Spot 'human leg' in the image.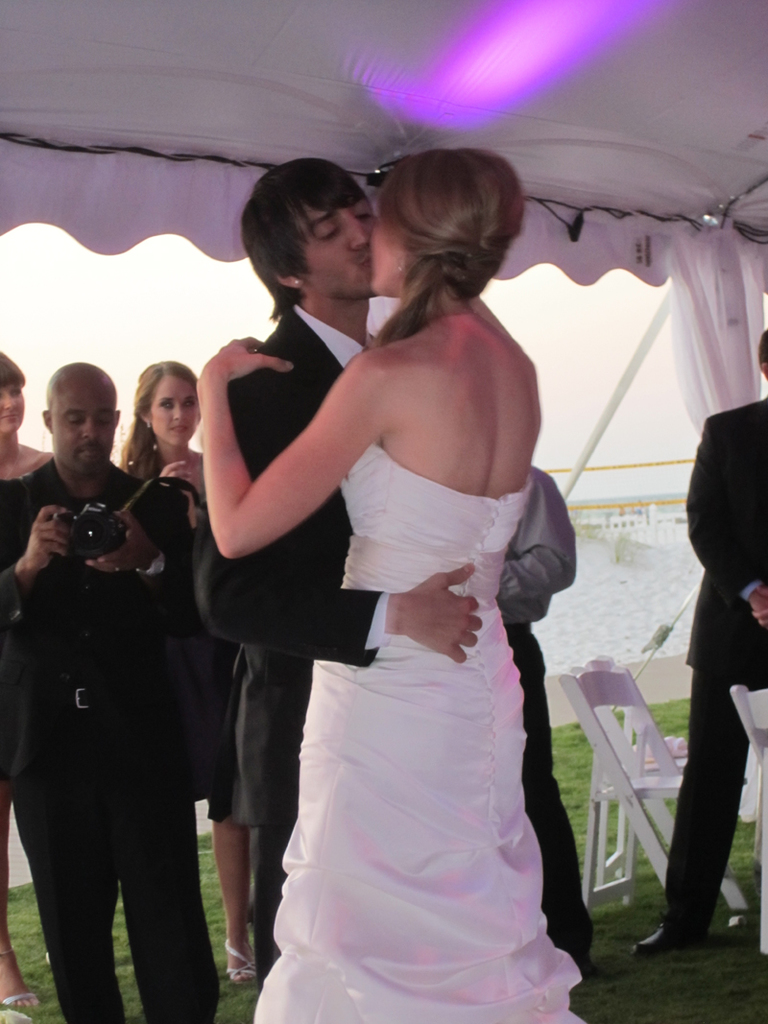
'human leg' found at box=[204, 770, 252, 985].
